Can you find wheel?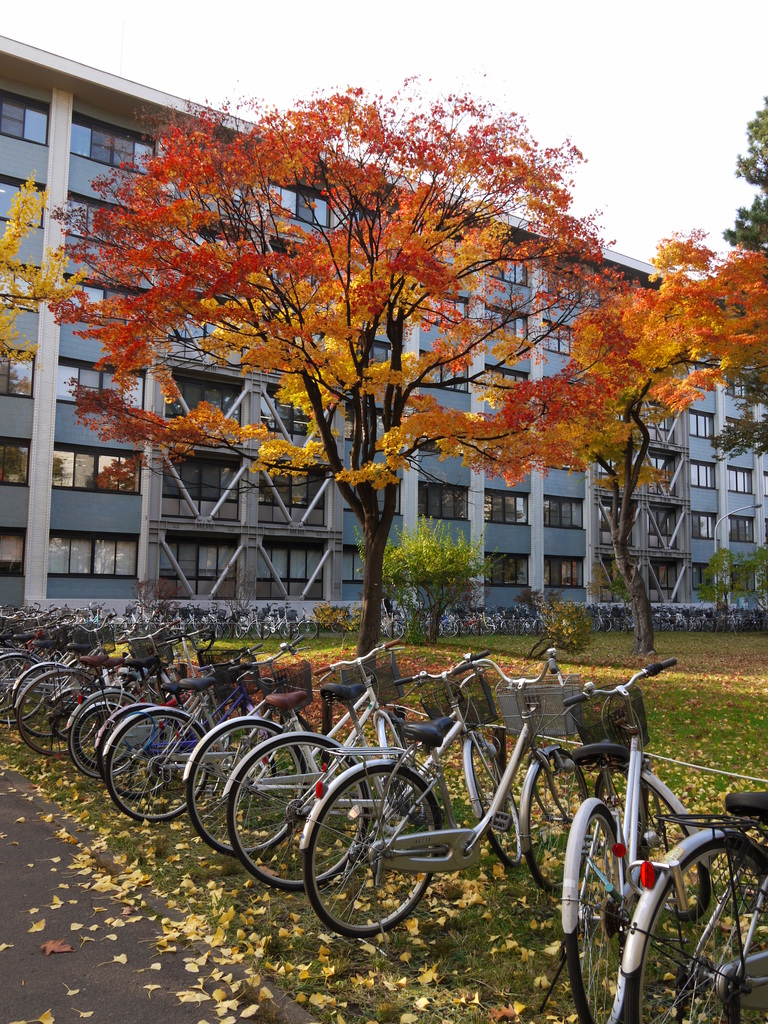
Yes, bounding box: <region>522, 749, 593, 898</region>.
